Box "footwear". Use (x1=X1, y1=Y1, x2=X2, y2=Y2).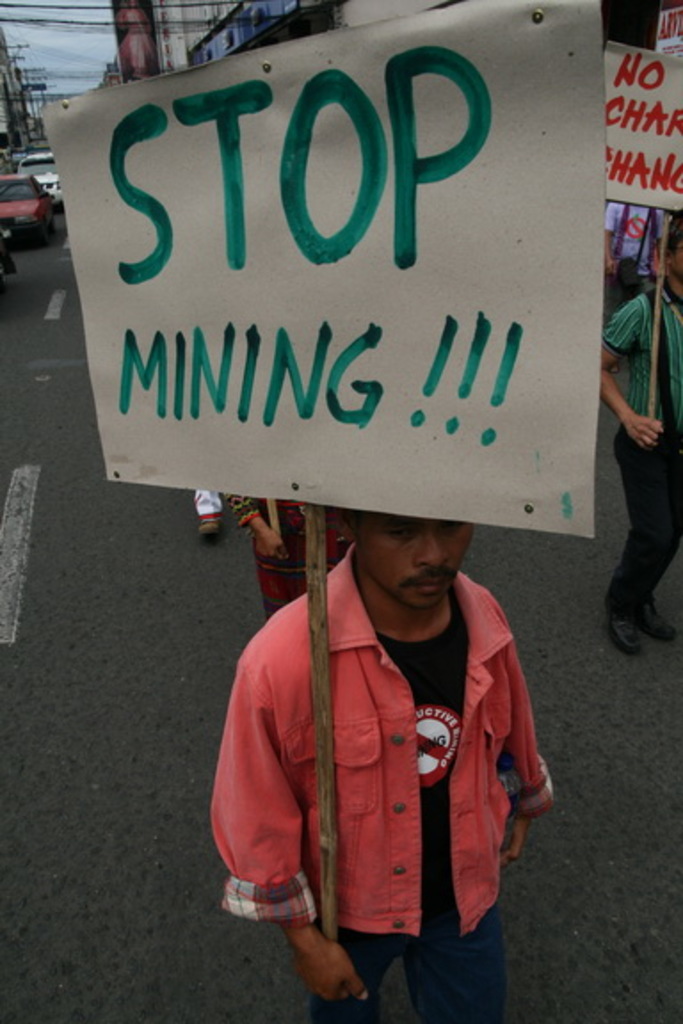
(x1=199, y1=516, x2=224, y2=549).
